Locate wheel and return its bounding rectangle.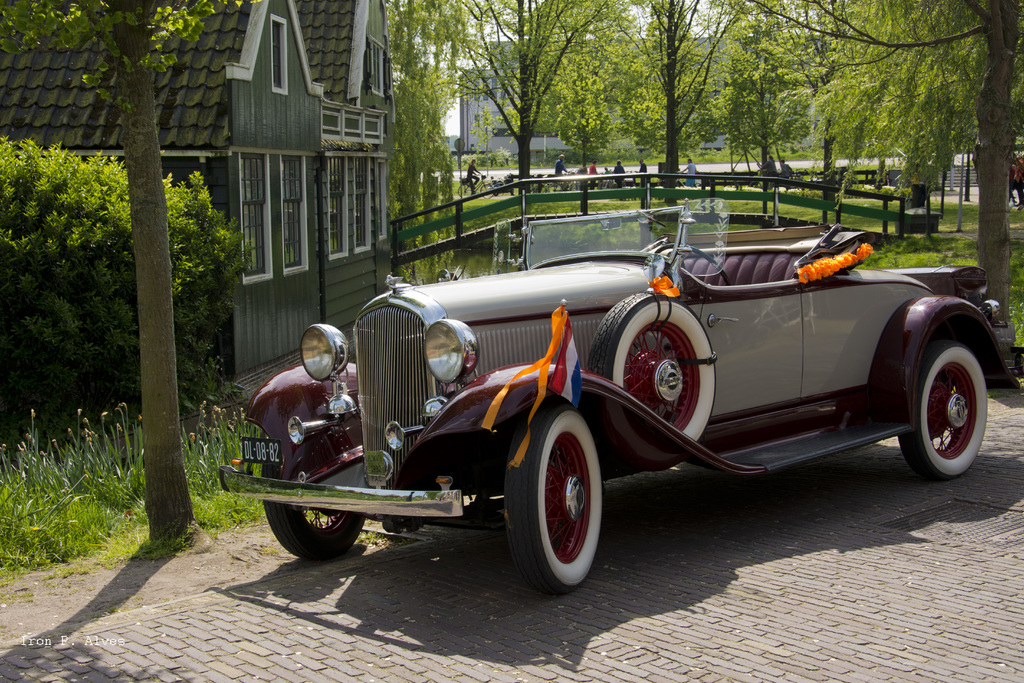
left=900, top=333, right=997, bottom=480.
